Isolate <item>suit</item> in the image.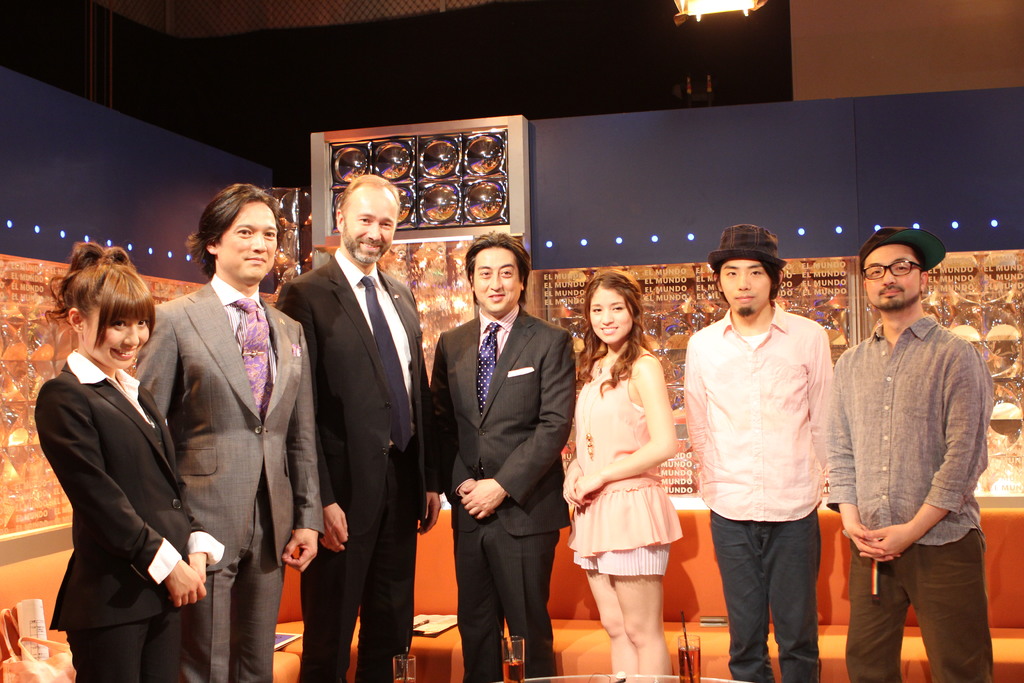
Isolated region: x1=438 y1=230 x2=568 y2=682.
